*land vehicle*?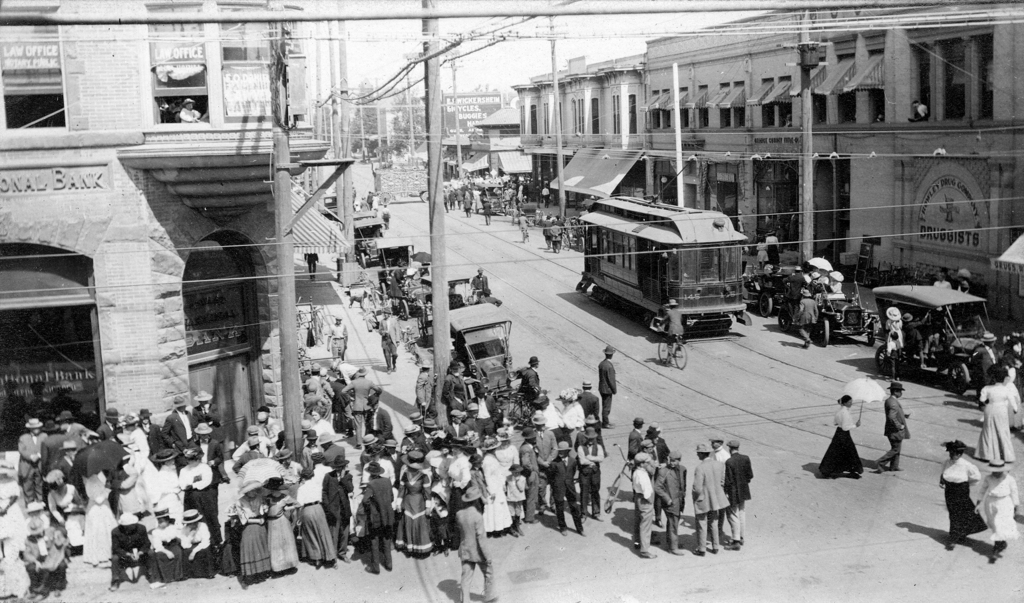
rect(576, 195, 751, 327)
